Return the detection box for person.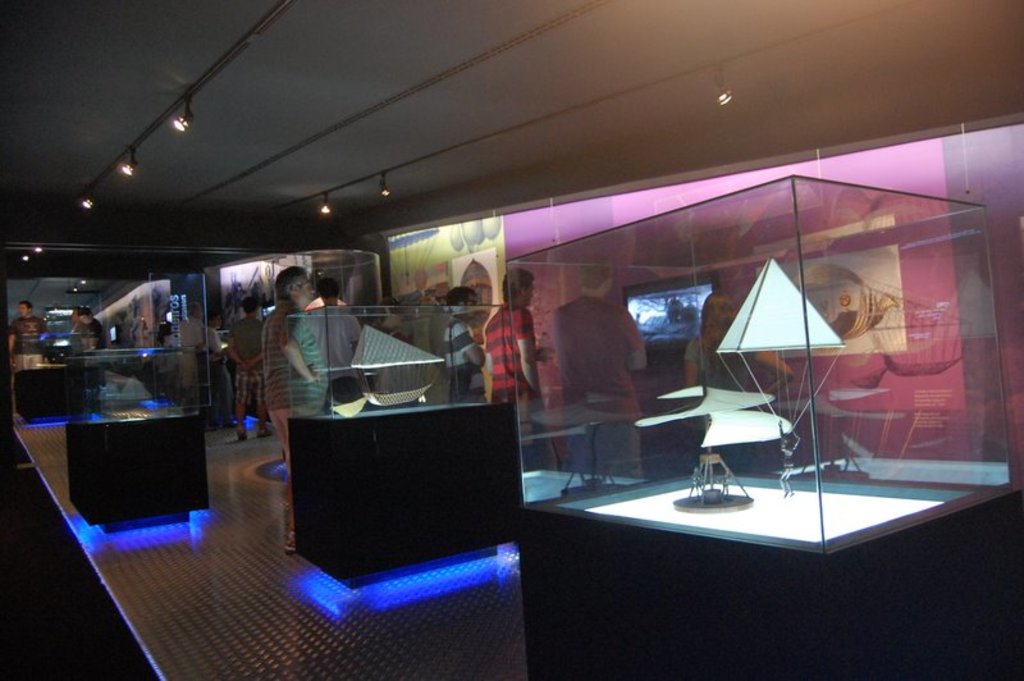
rect(444, 289, 489, 401).
